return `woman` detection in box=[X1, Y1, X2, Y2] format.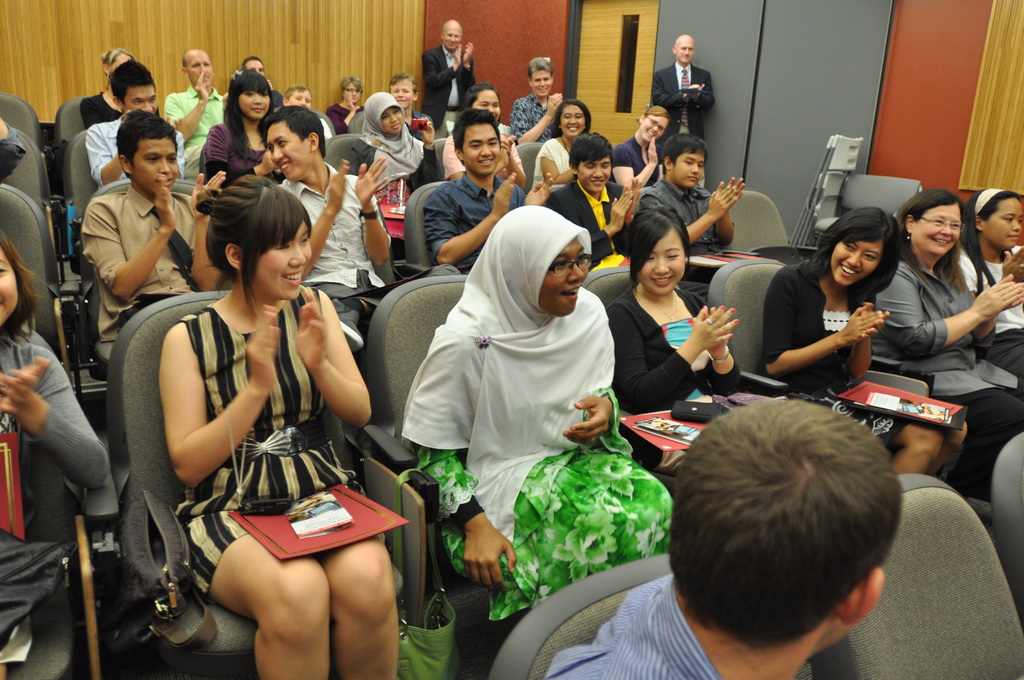
box=[0, 229, 111, 679].
